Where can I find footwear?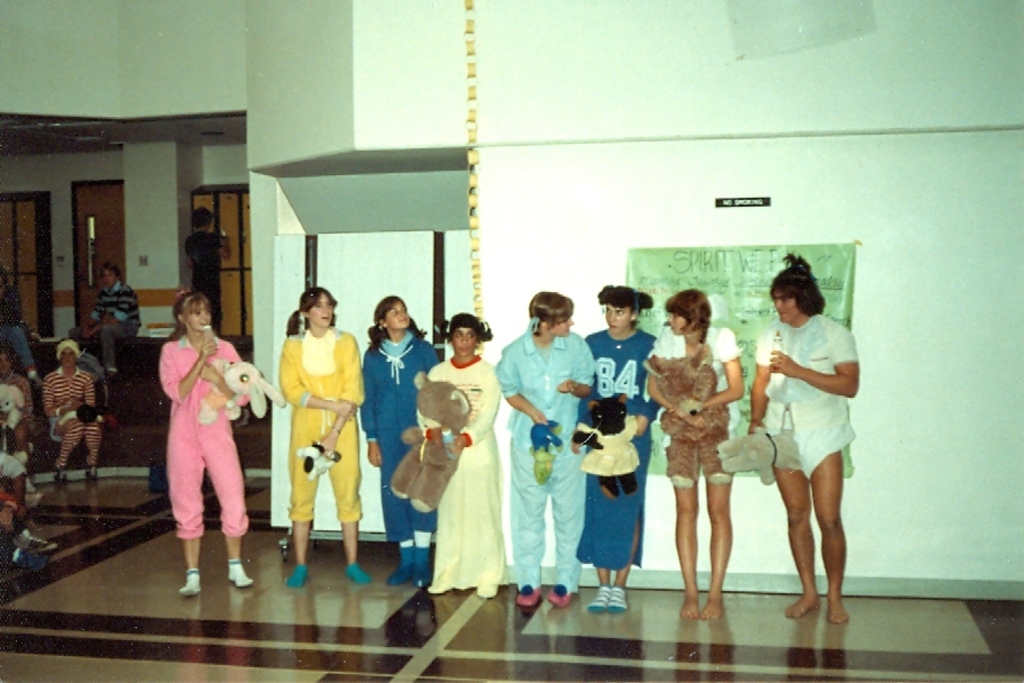
You can find it at select_region(18, 531, 56, 550).
